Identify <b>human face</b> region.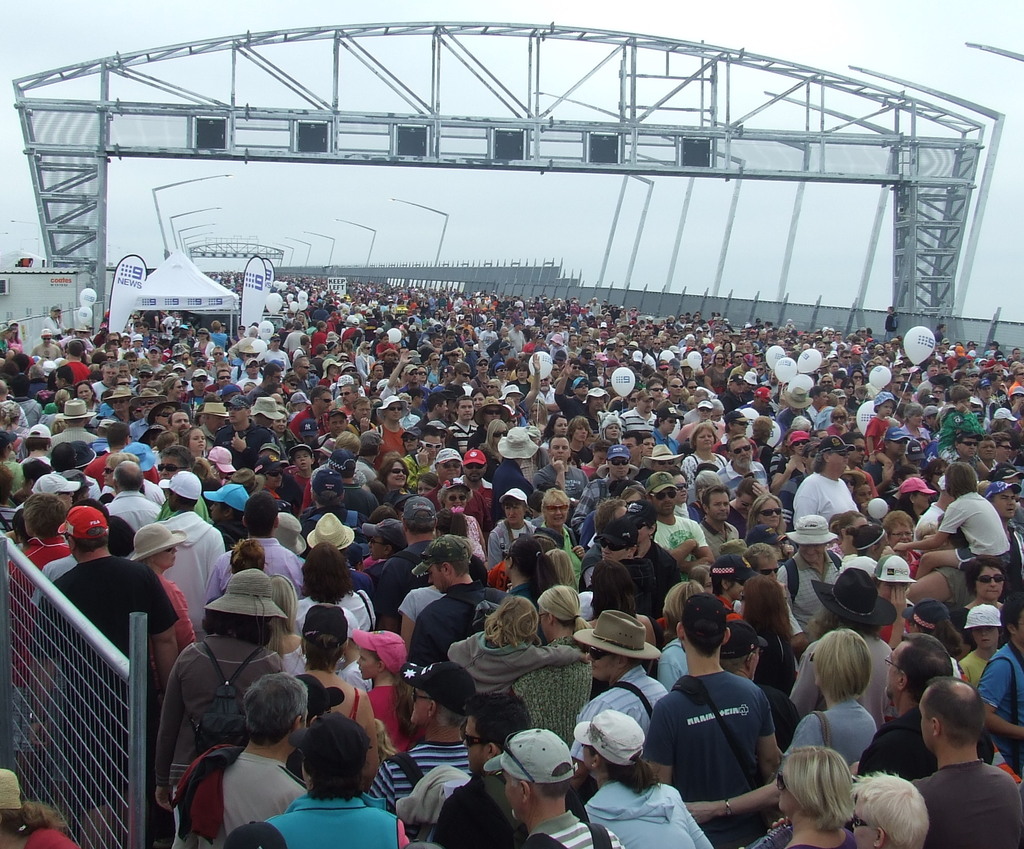
Region: bbox(318, 394, 328, 410).
